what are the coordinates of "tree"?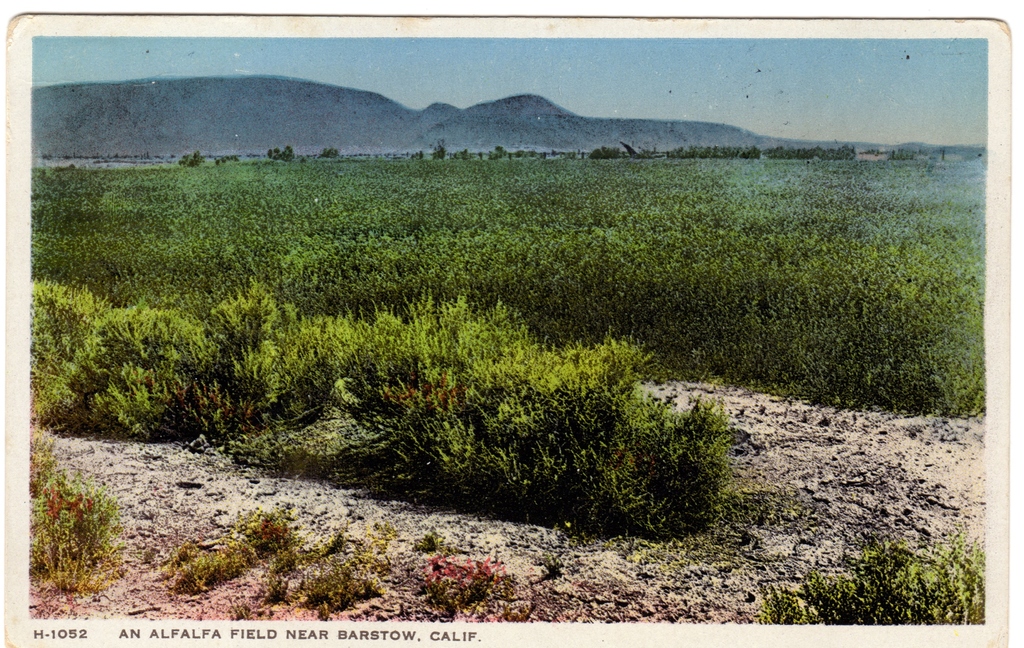
326/139/346/164.
